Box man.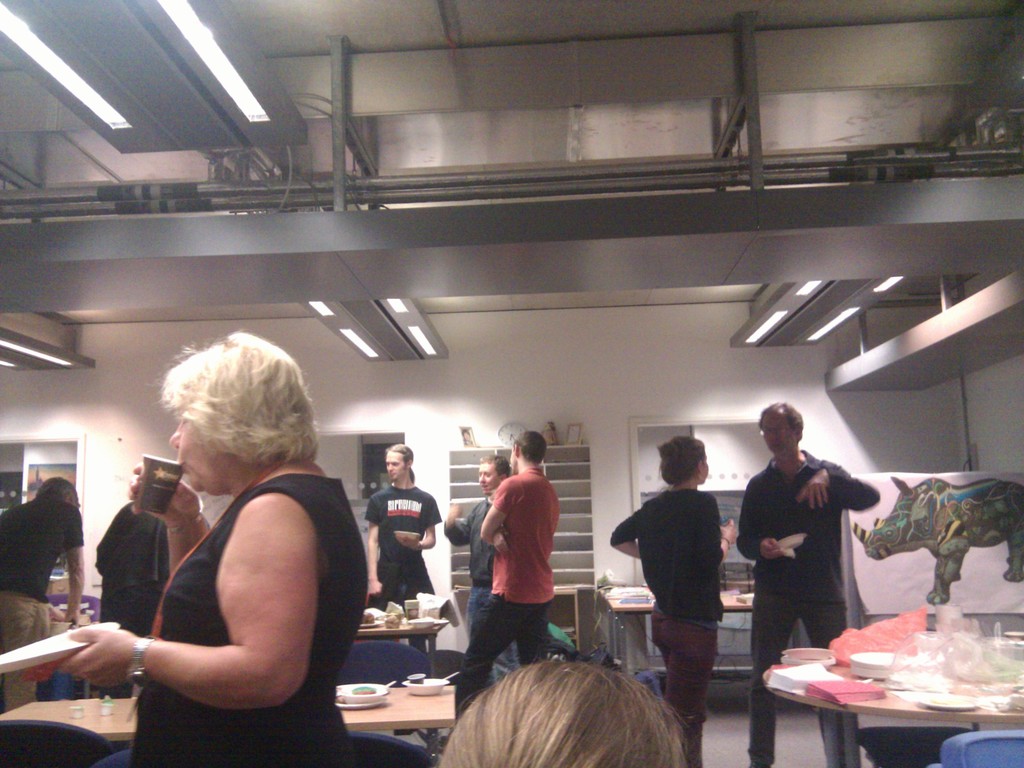
x1=0 y1=476 x2=86 y2=709.
